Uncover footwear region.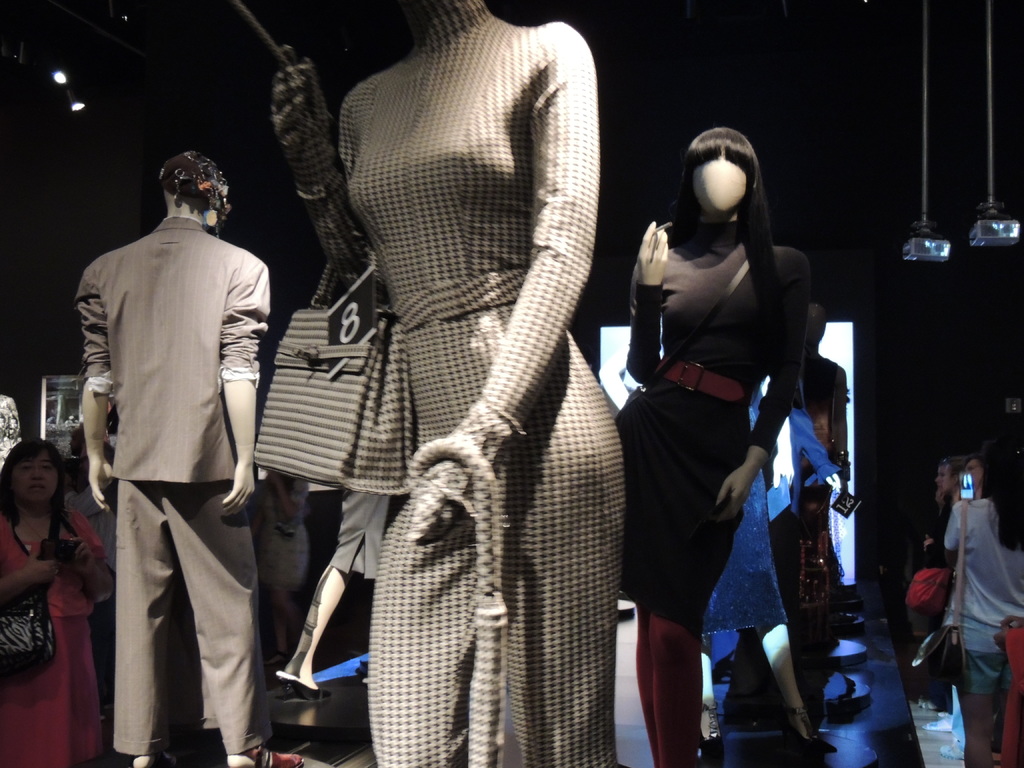
Uncovered: bbox(239, 744, 304, 767).
